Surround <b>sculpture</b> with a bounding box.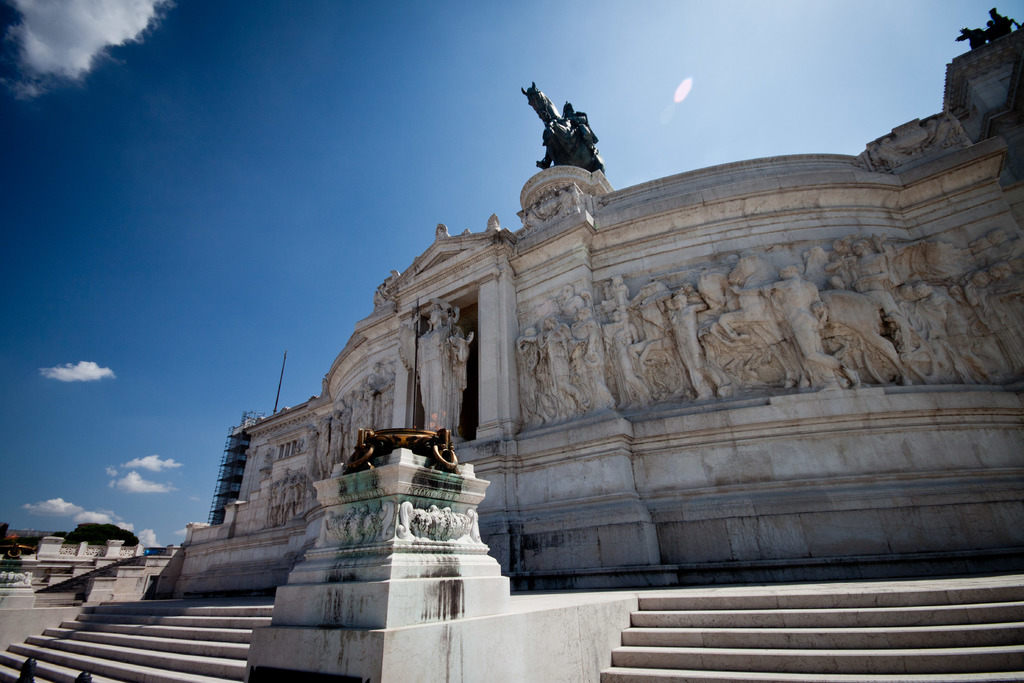
<bbox>989, 7, 1021, 35</bbox>.
